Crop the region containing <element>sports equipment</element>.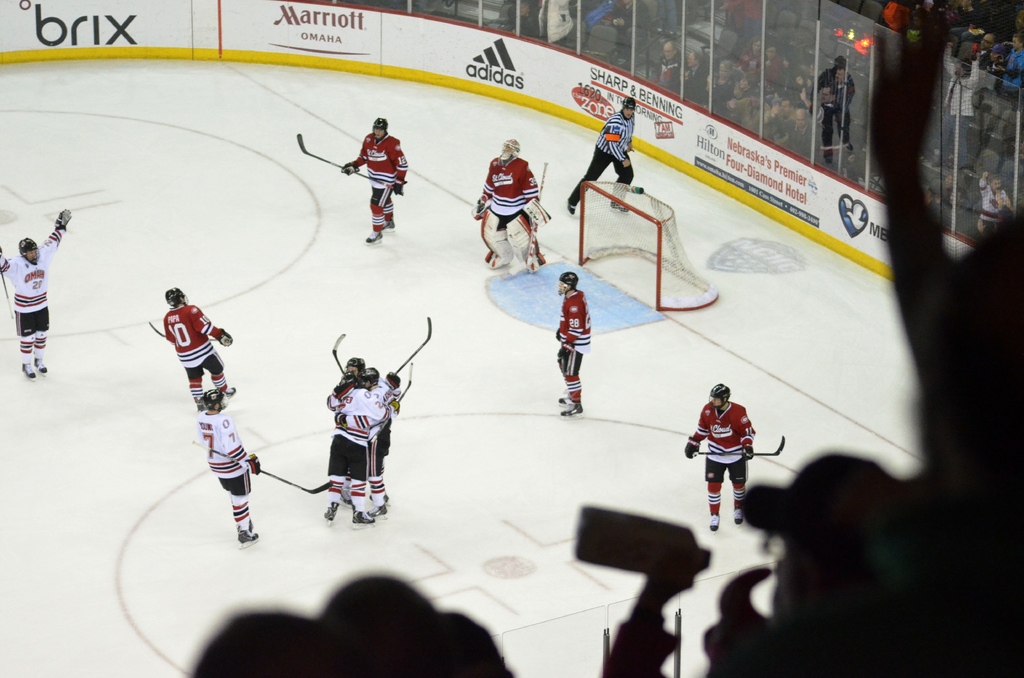
Crop region: bbox=[20, 362, 37, 381].
